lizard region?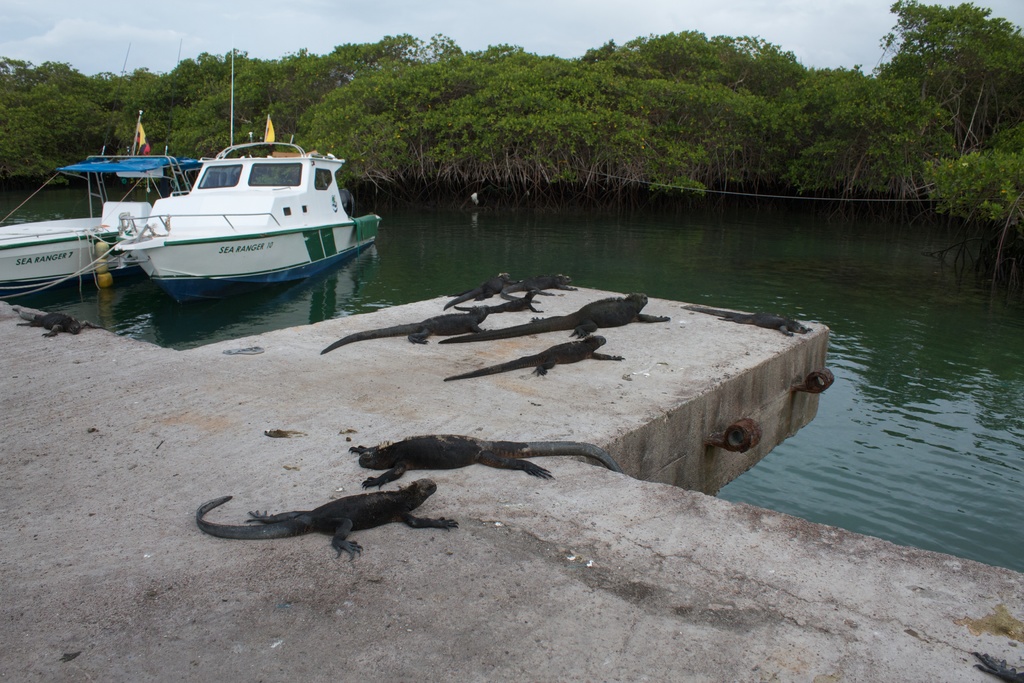
[448,285,666,335]
